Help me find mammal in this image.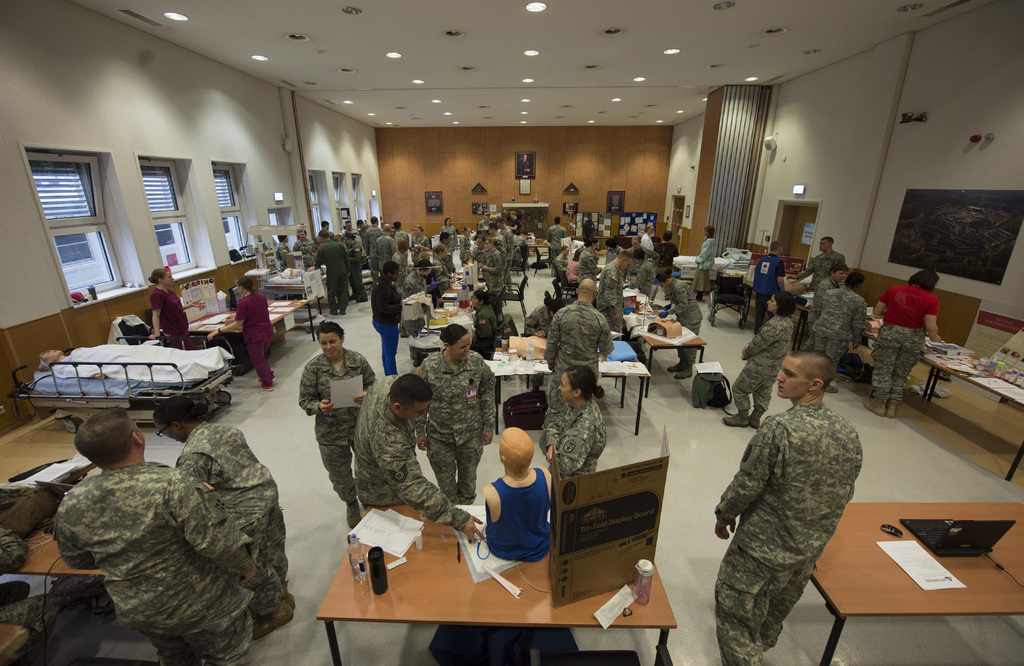
Found it: [481,429,562,563].
